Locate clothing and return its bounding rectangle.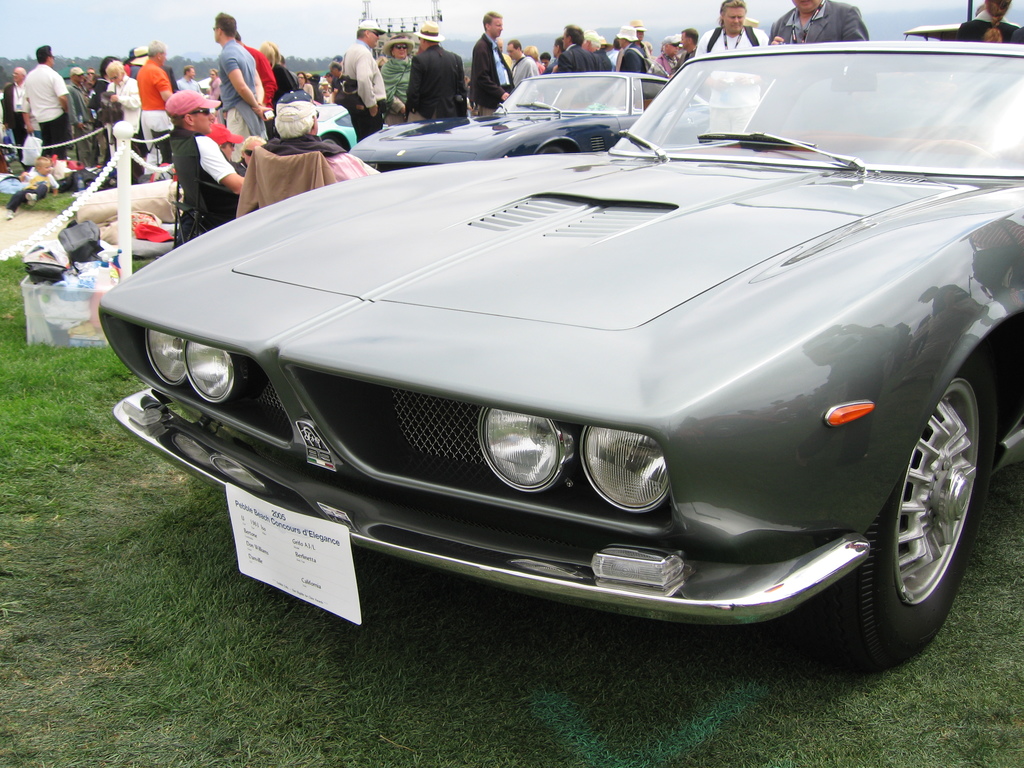
l=234, t=46, r=280, b=119.
